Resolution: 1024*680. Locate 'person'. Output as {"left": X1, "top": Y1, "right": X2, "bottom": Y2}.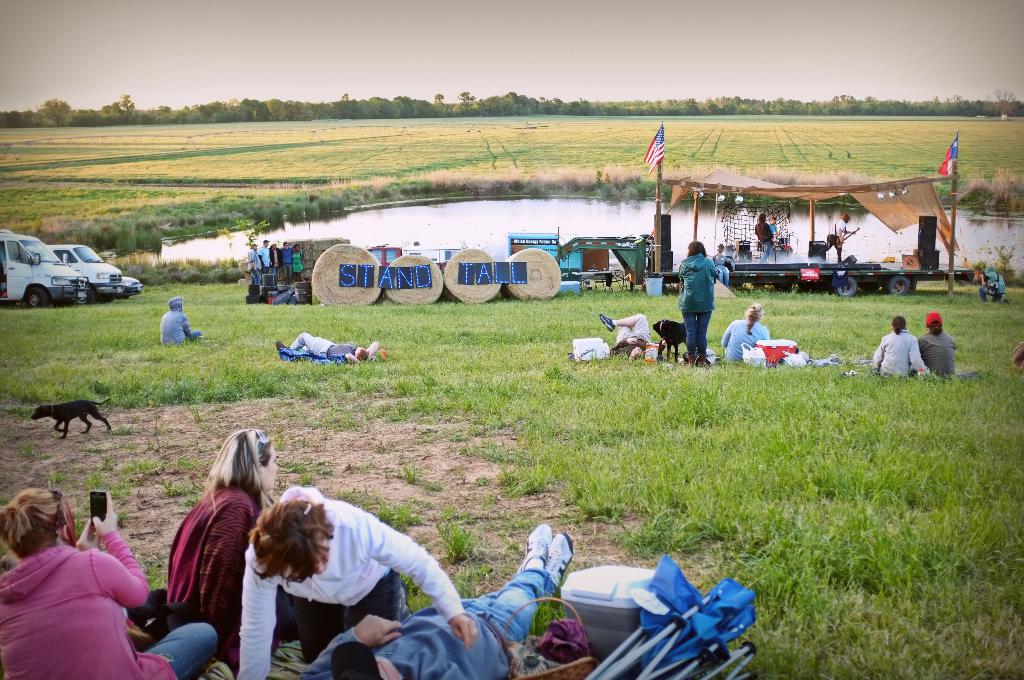
{"left": 163, "top": 430, "right": 281, "bottom": 670}.
